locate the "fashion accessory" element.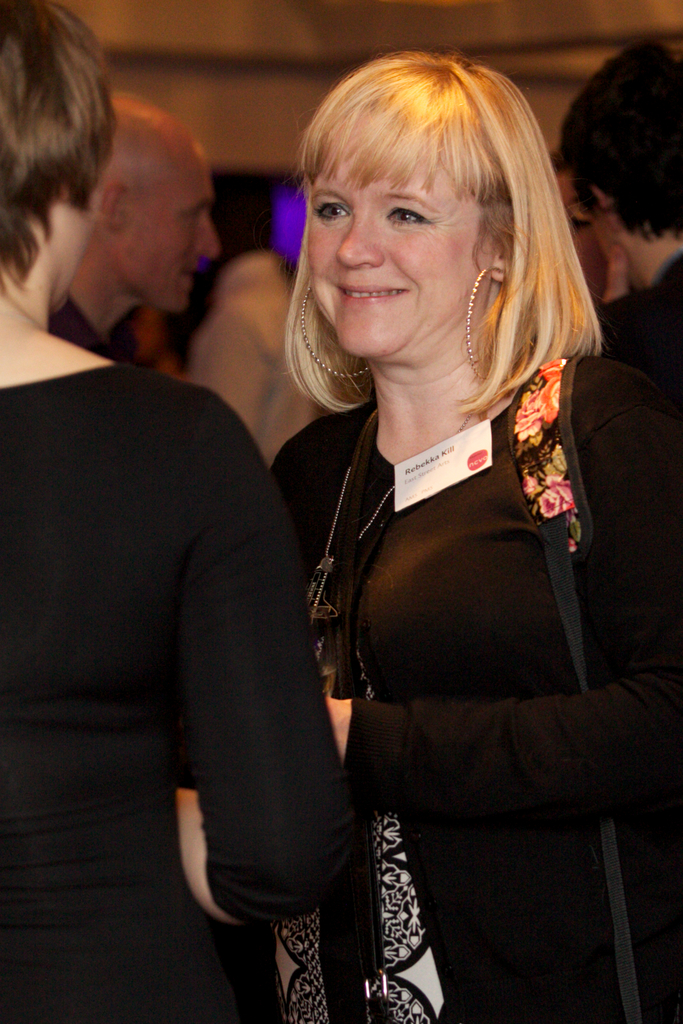
Element bbox: 459 259 523 398.
